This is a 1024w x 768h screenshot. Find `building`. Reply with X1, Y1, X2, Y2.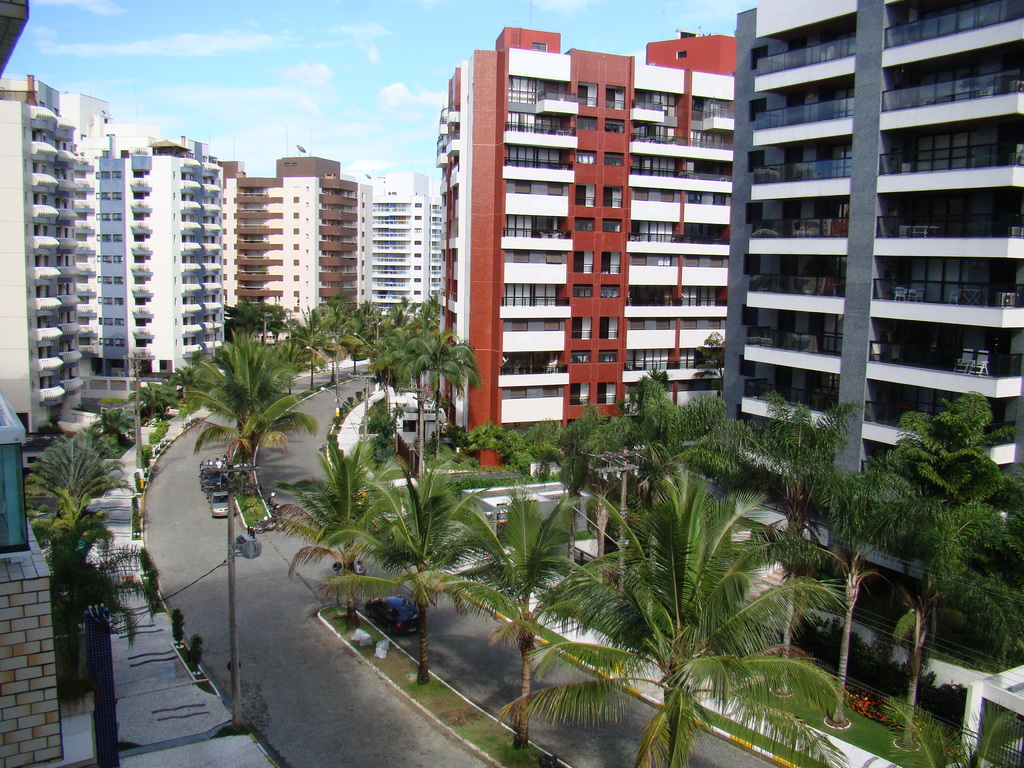
96, 135, 447, 387.
